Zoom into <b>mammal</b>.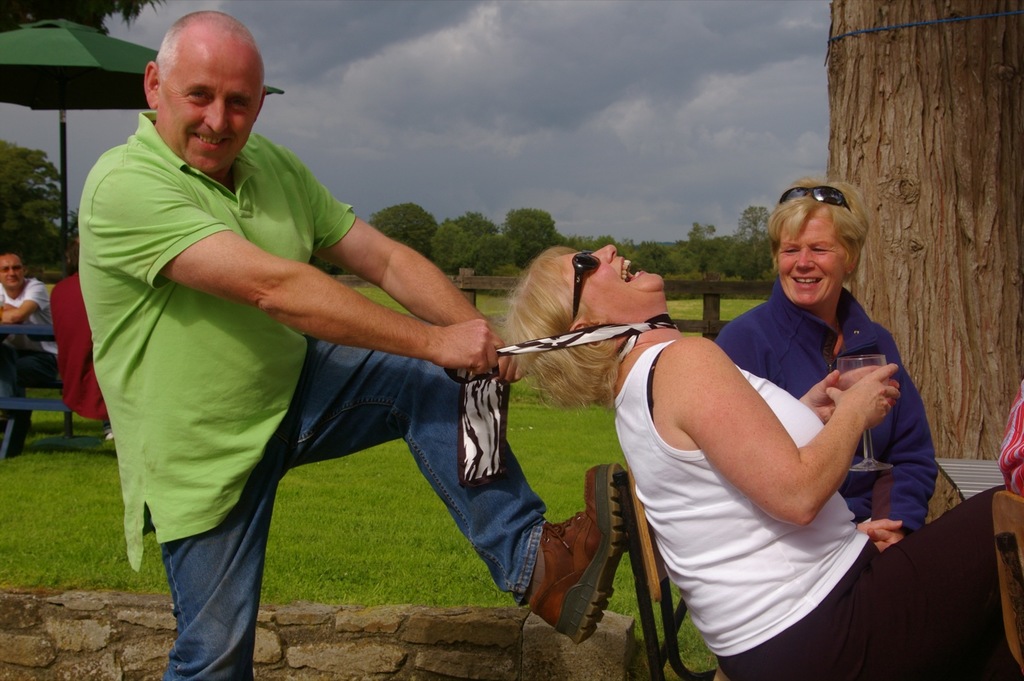
Zoom target: x1=707, y1=179, x2=938, y2=550.
